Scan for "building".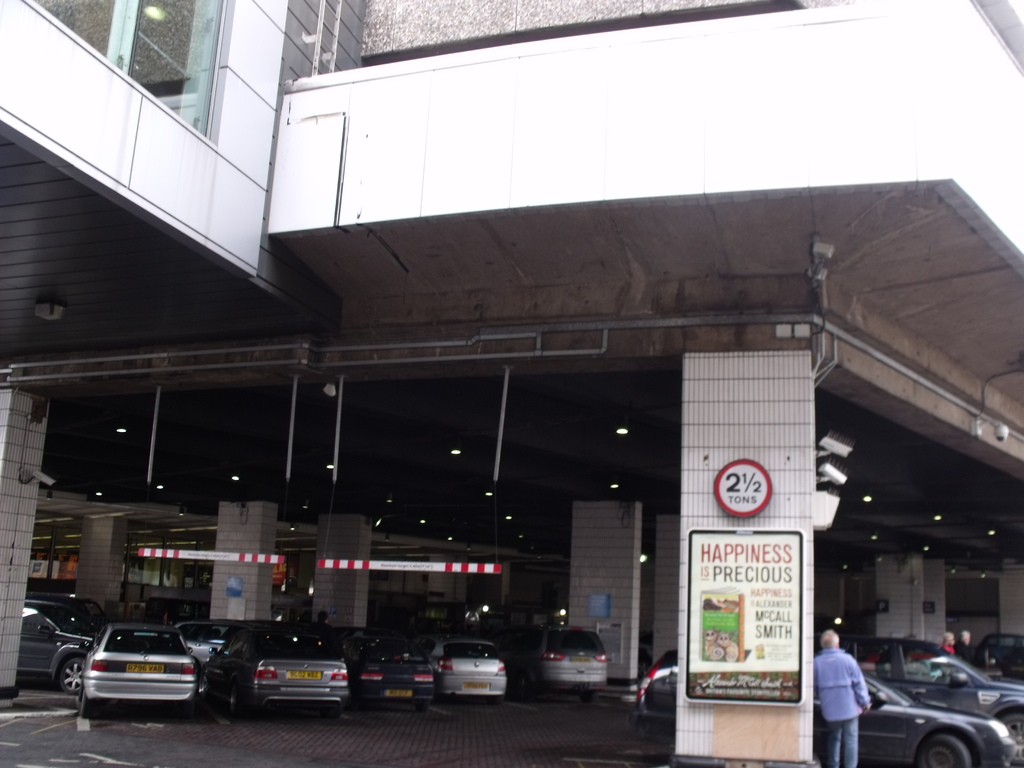
Scan result: Rect(0, 0, 1023, 767).
